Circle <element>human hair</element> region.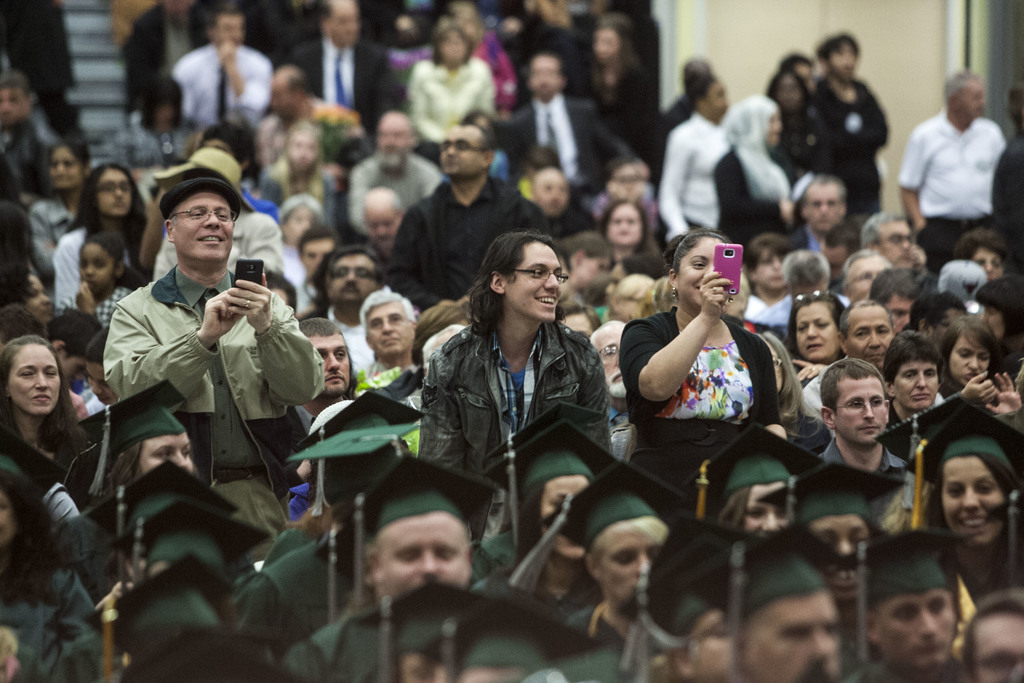
Region: [left=298, top=224, right=340, bottom=259].
